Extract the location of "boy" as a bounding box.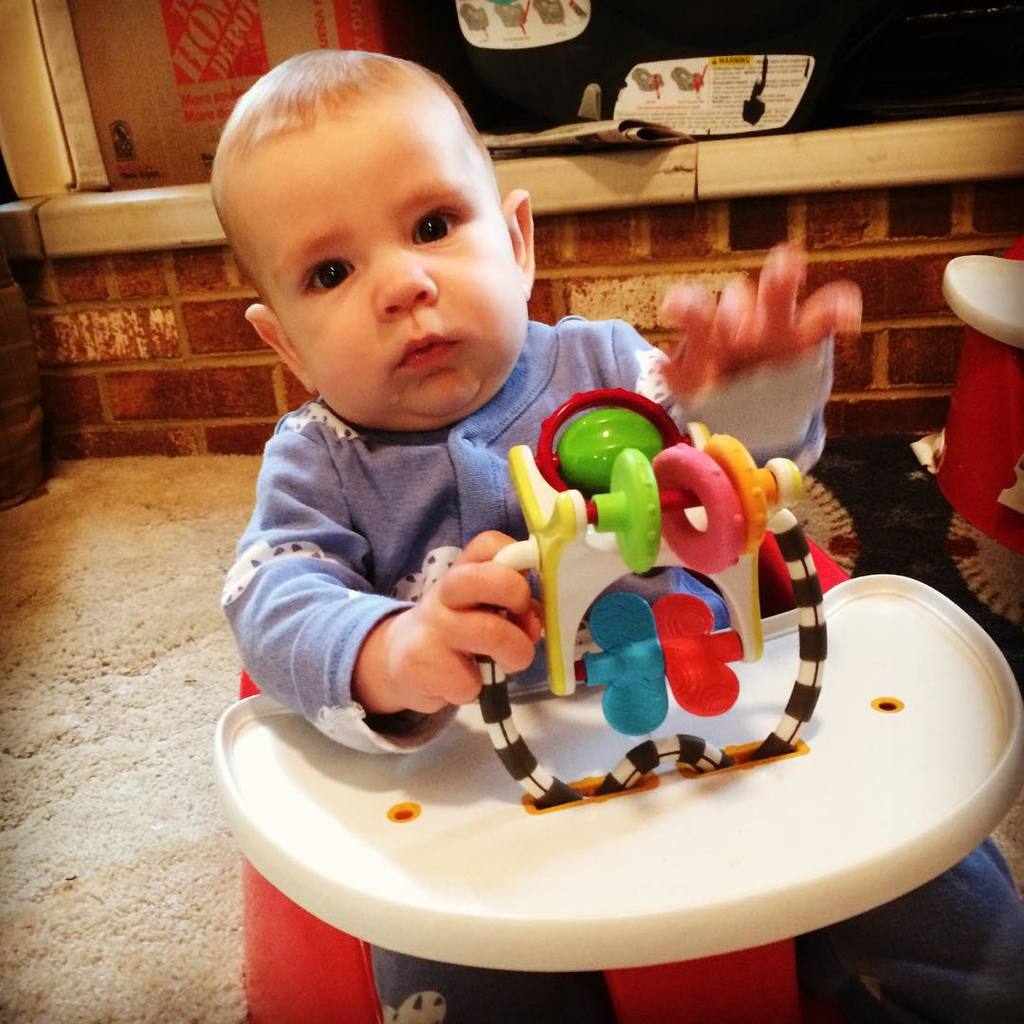
[x1=210, y1=49, x2=1023, y2=1023].
